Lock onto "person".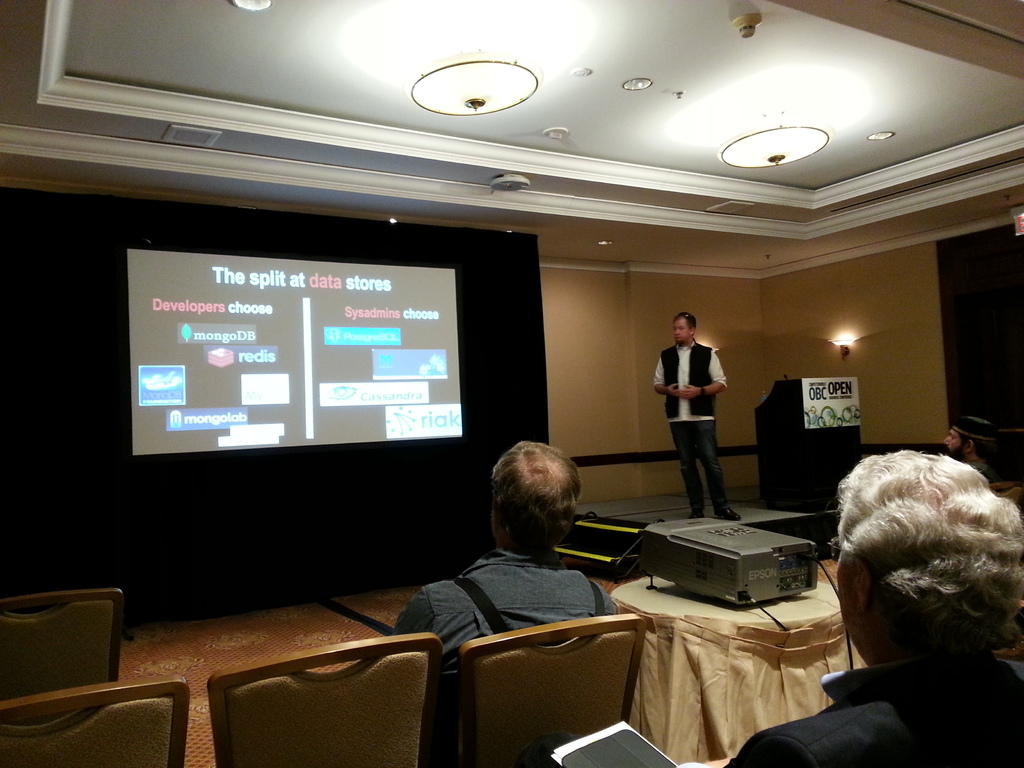
Locked: pyautogui.locateOnScreen(720, 444, 1023, 767).
